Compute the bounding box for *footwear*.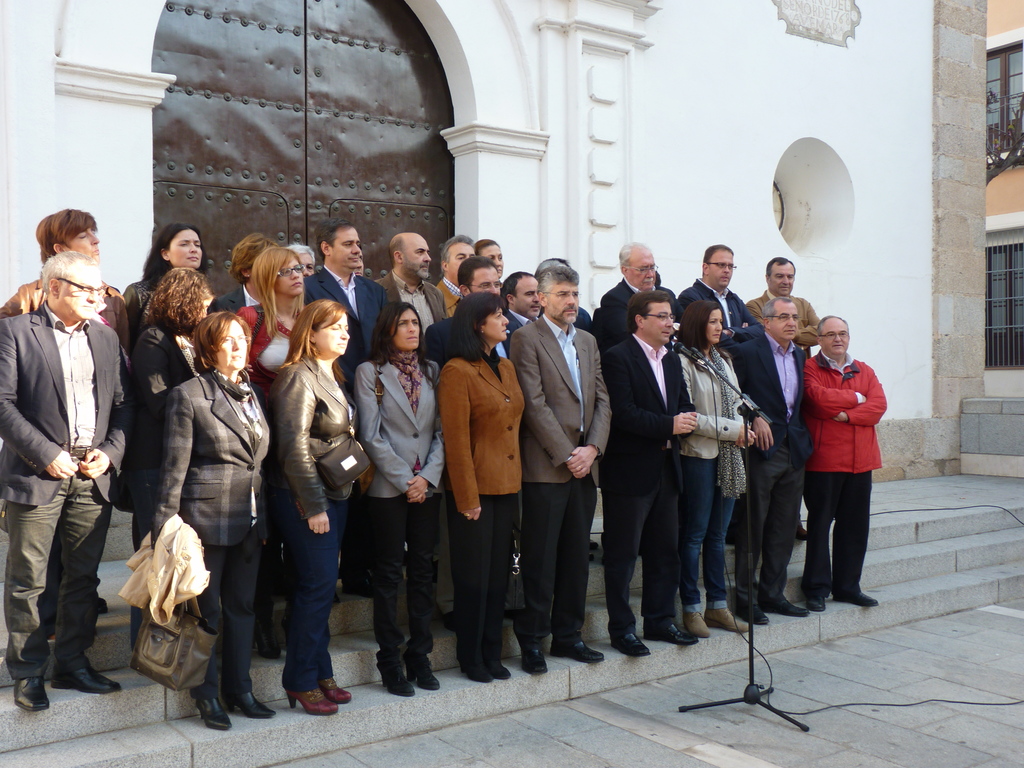
detection(222, 683, 275, 716).
